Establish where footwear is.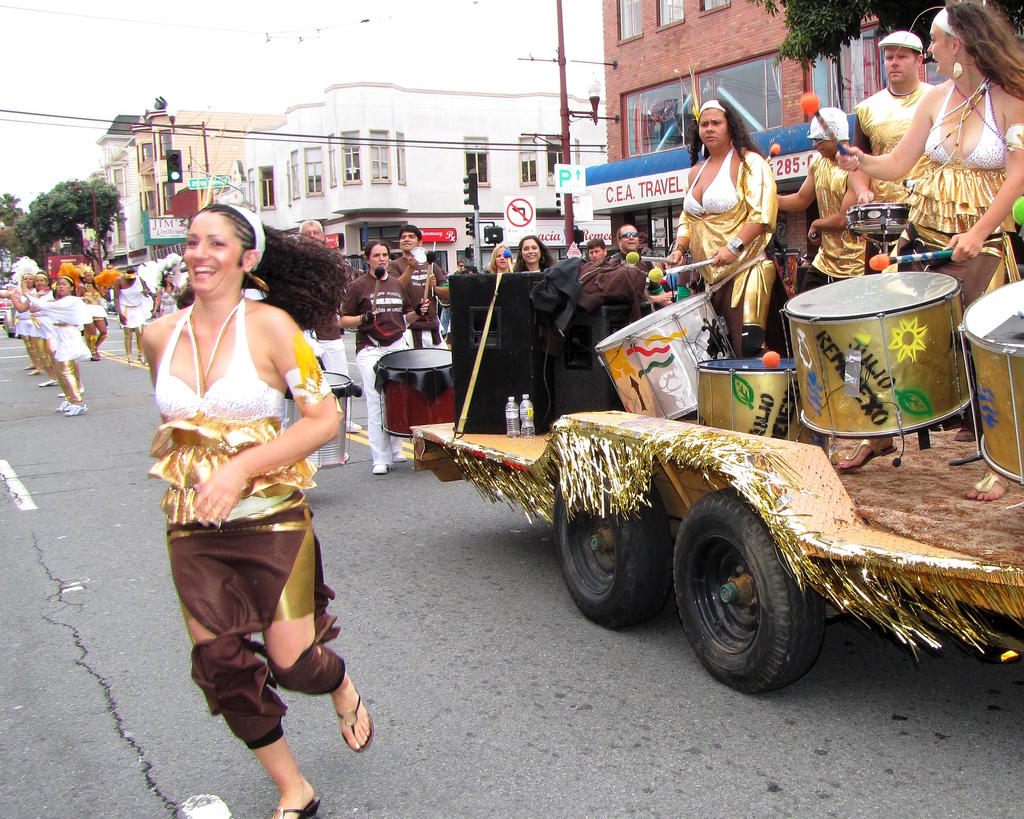
Established at bbox=[269, 795, 319, 818].
